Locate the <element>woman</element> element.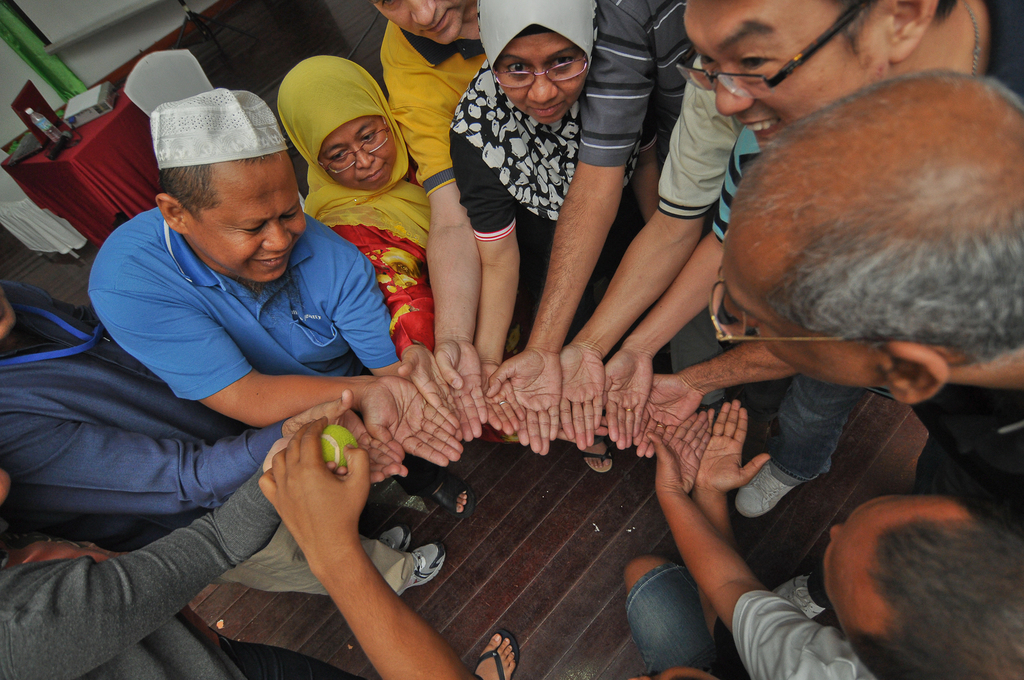
Element bbox: (276, 52, 456, 424).
